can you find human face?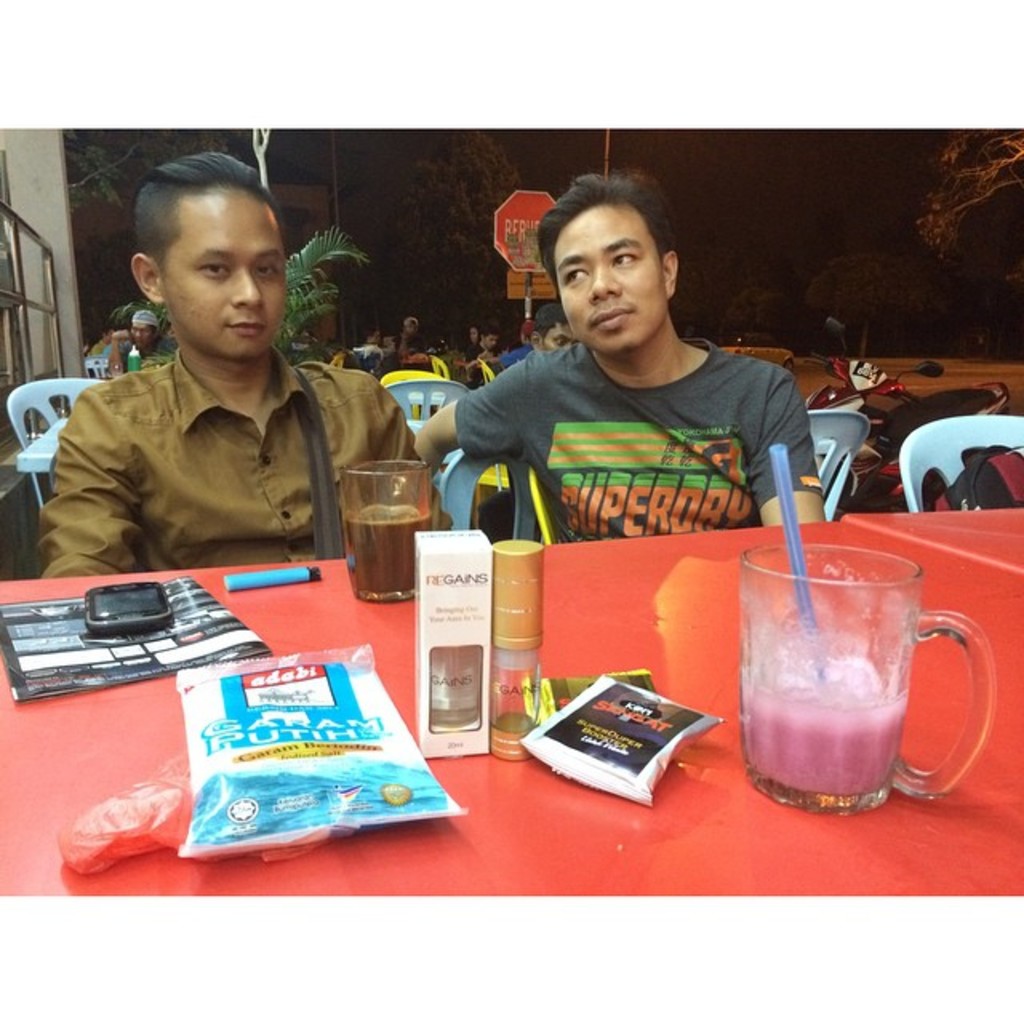
Yes, bounding box: 166, 197, 290, 360.
